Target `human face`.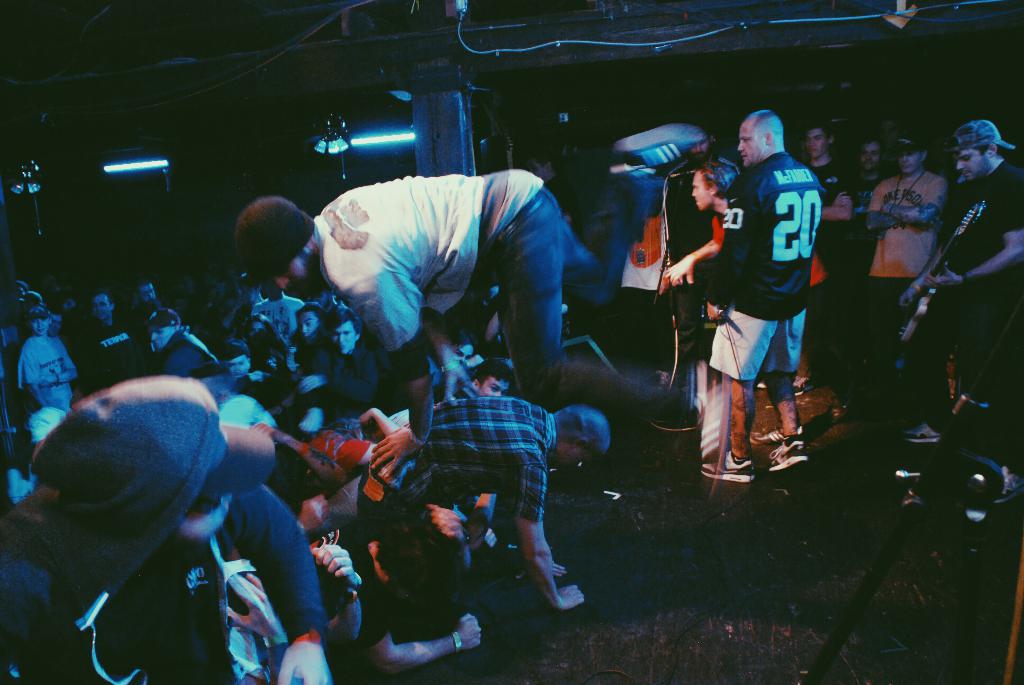
Target region: (left=804, top=125, right=826, bottom=160).
